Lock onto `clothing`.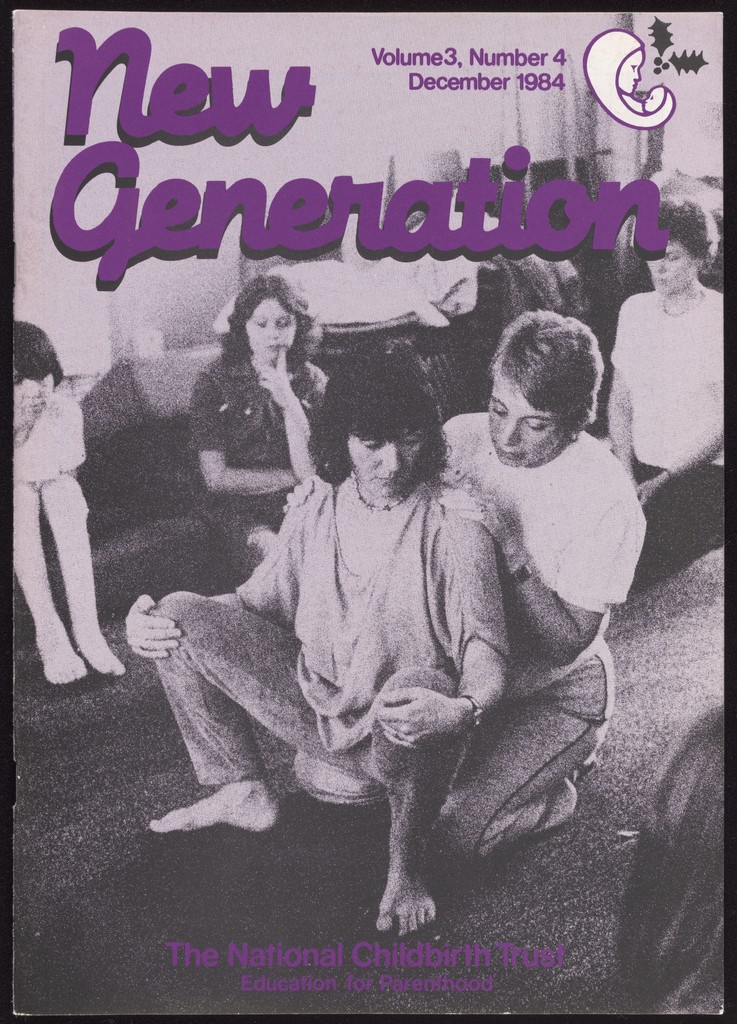
Locked: <bbox>187, 353, 333, 580</bbox>.
